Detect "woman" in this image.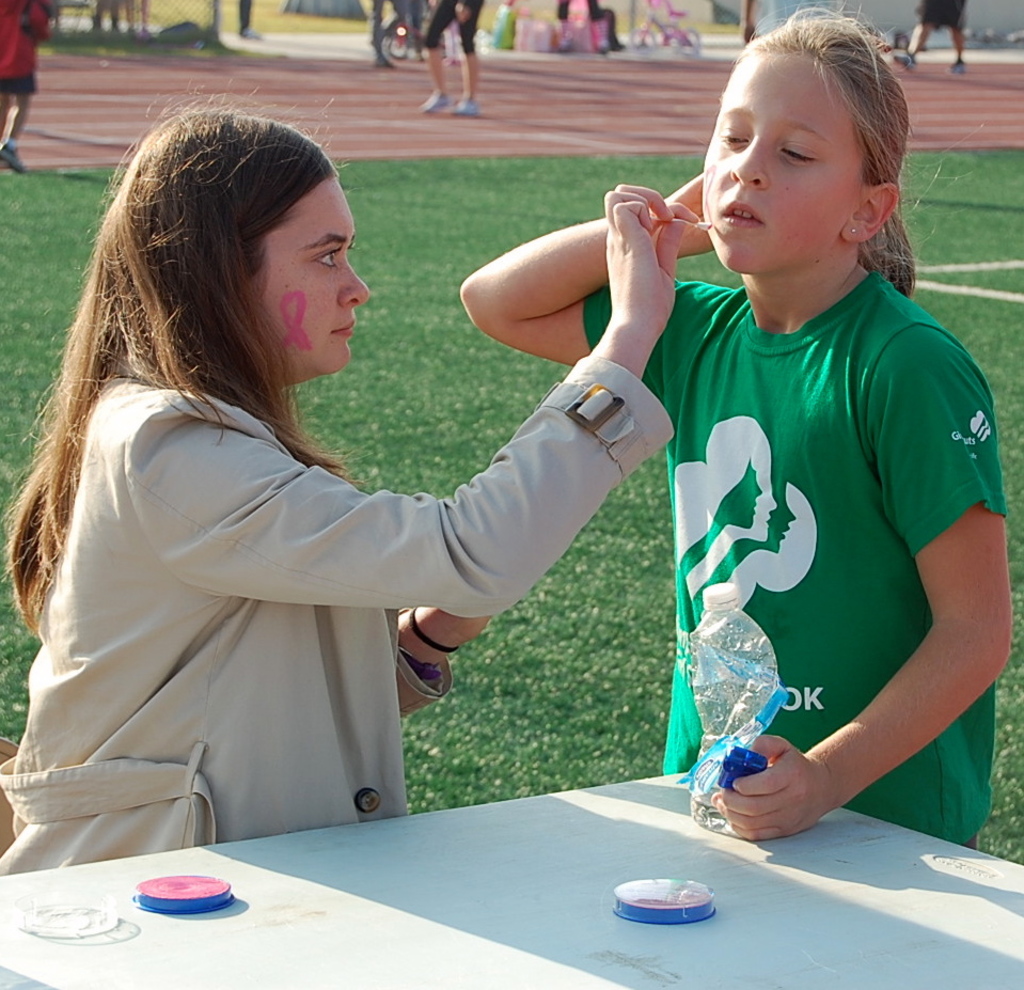
Detection: pyautogui.locateOnScreen(3, 94, 683, 865).
